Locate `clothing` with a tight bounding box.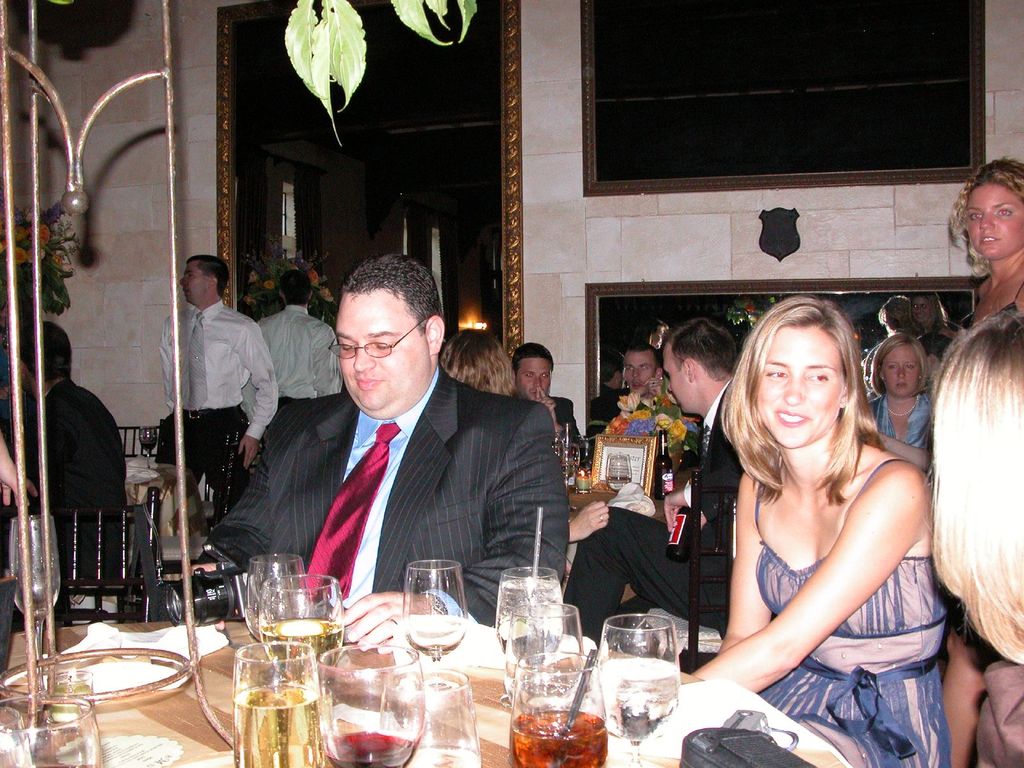
588, 385, 675, 440.
